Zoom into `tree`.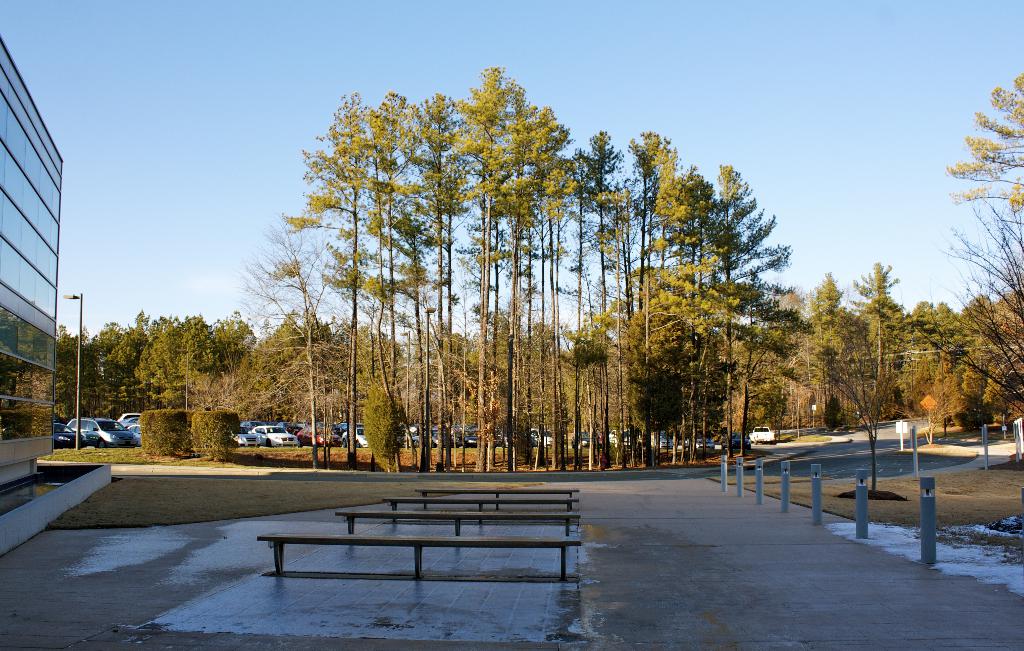
Zoom target: BBox(438, 49, 570, 478).
